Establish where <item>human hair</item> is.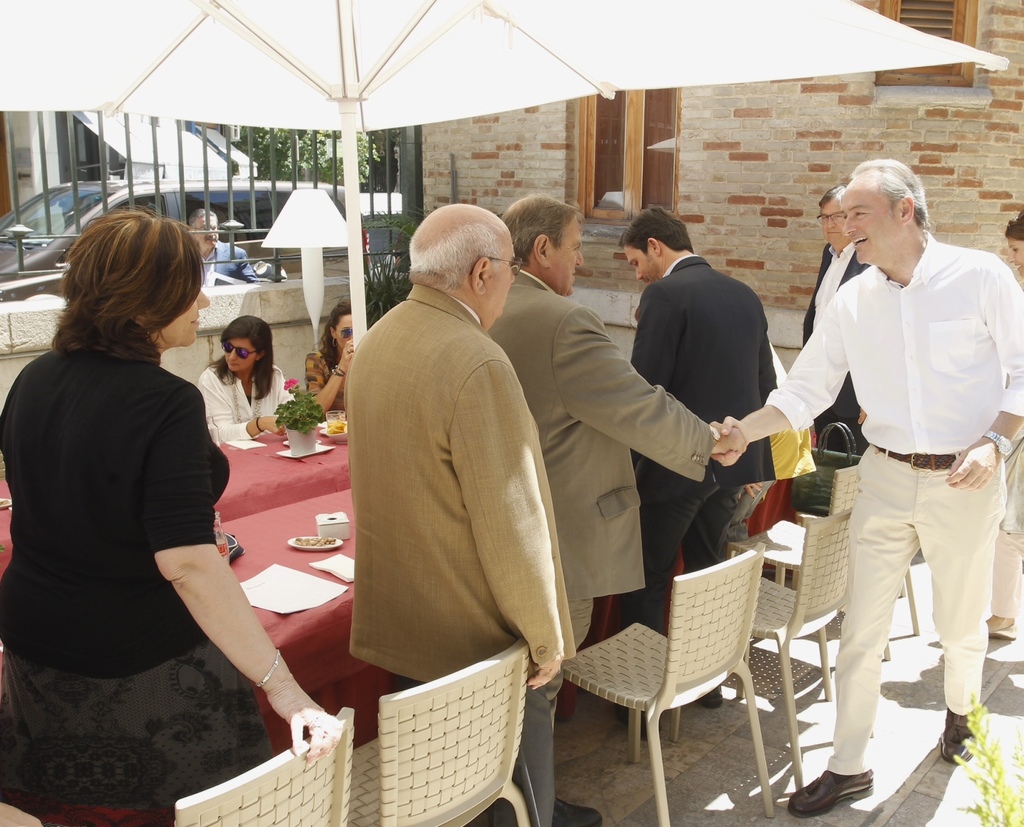
Established at left=191, top=207, right=216, bottom=225.
